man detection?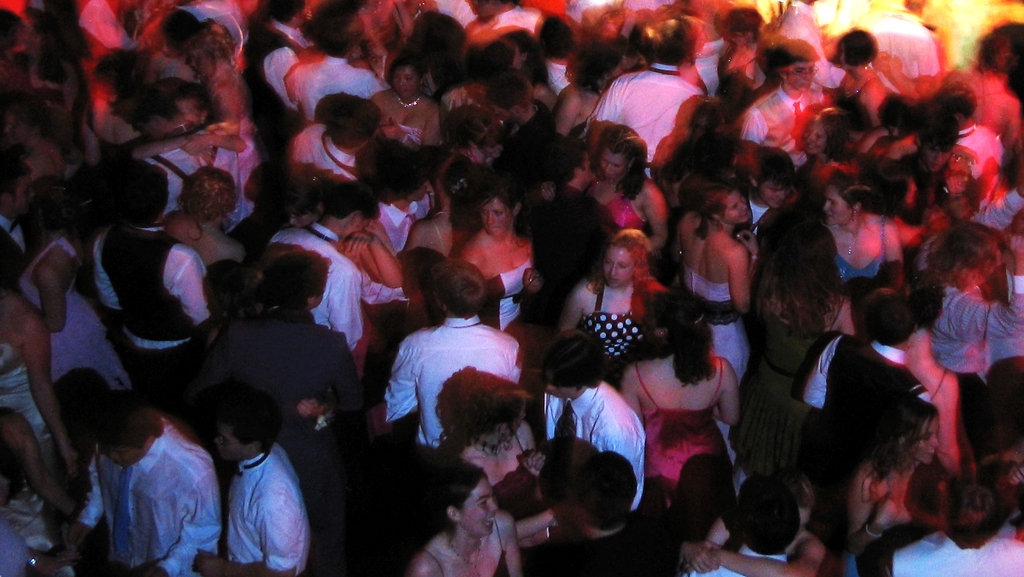
region(376, 258, 525, 449)
